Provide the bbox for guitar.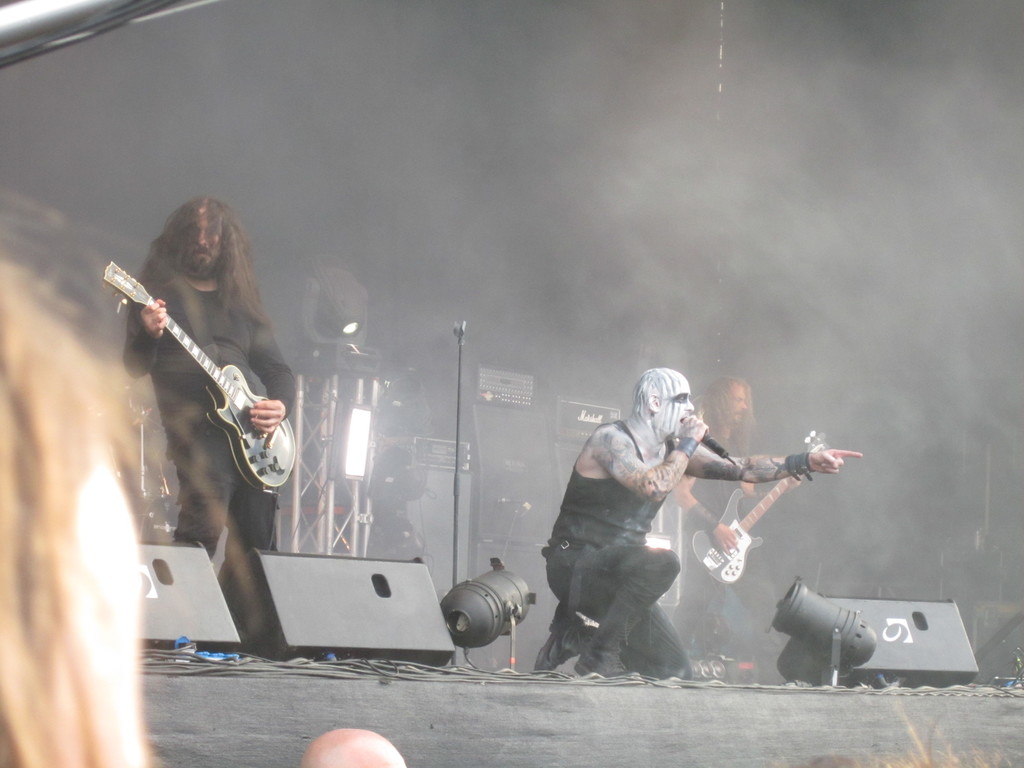
BBox(680, 428, 833, 590).
